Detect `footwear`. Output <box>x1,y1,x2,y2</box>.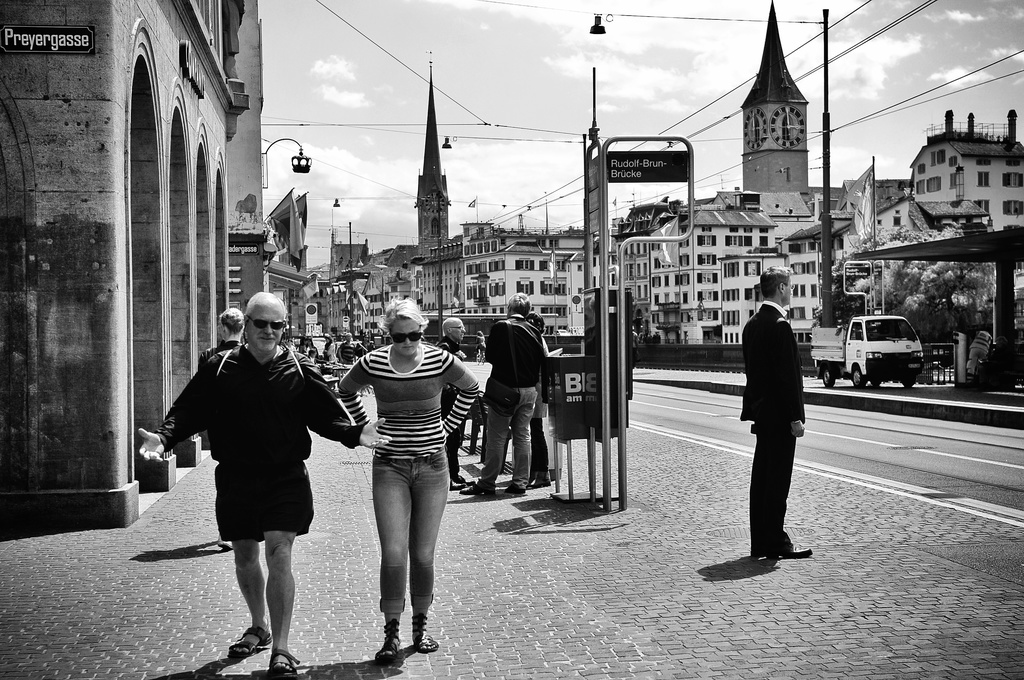
<box>376,620,403,665</box>.
